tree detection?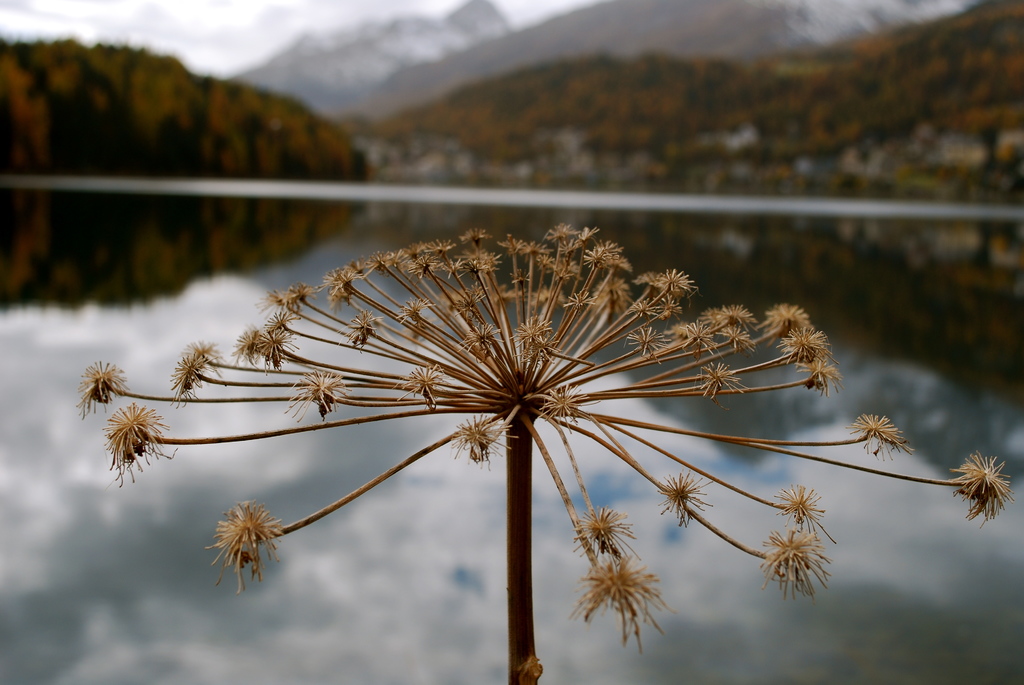
380:0:1023:216
